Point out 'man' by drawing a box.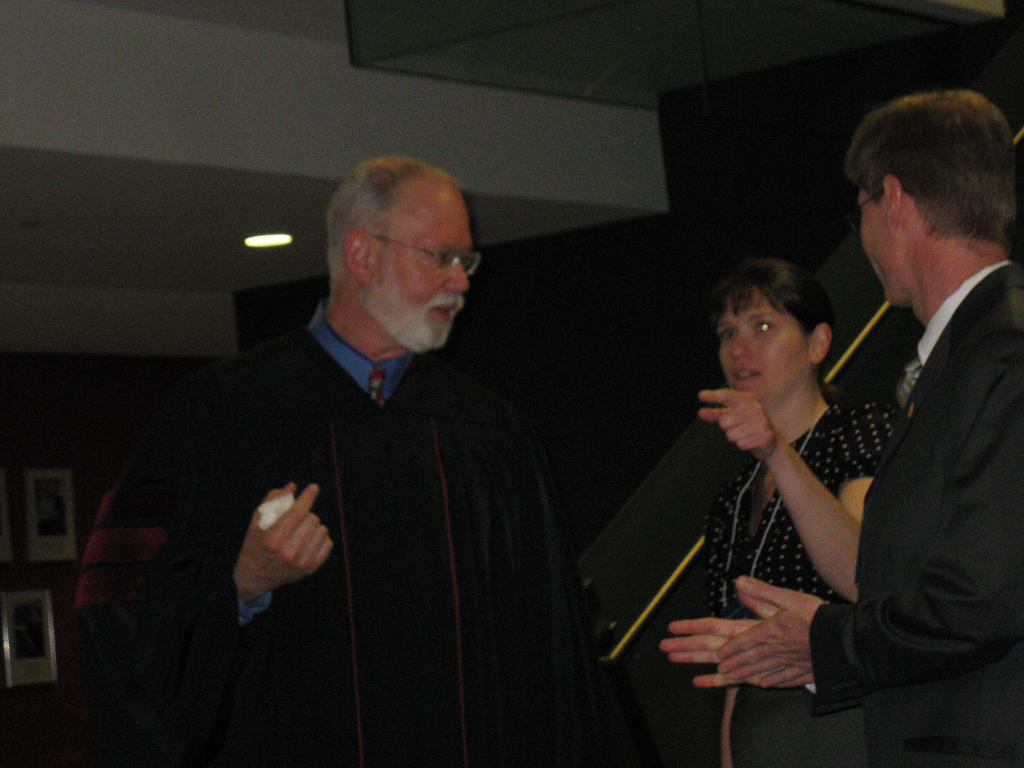
region(663, 91, 1023, 767).
